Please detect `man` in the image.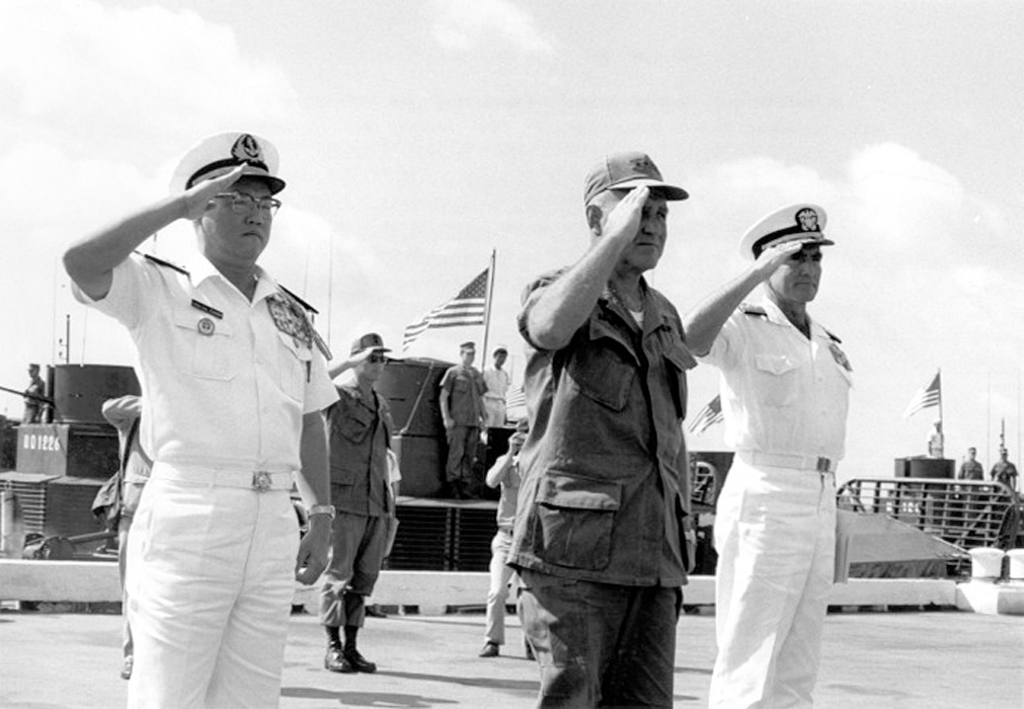
l=368, t=445, r=398, b=620.
